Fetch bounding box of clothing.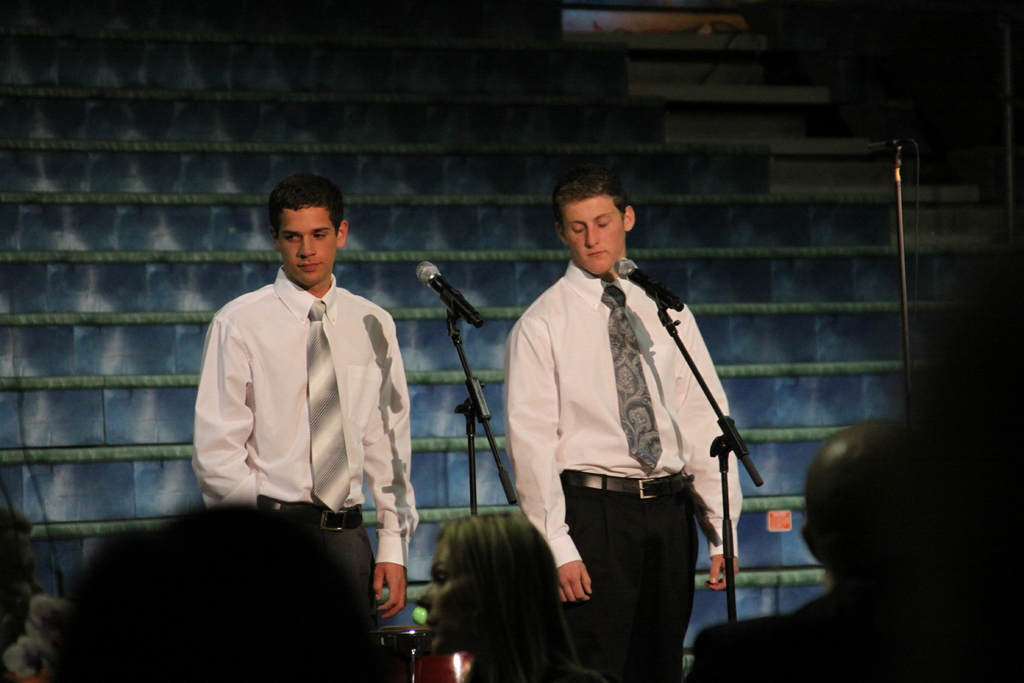
Bbox: <box>193,263,425,658</box>.
